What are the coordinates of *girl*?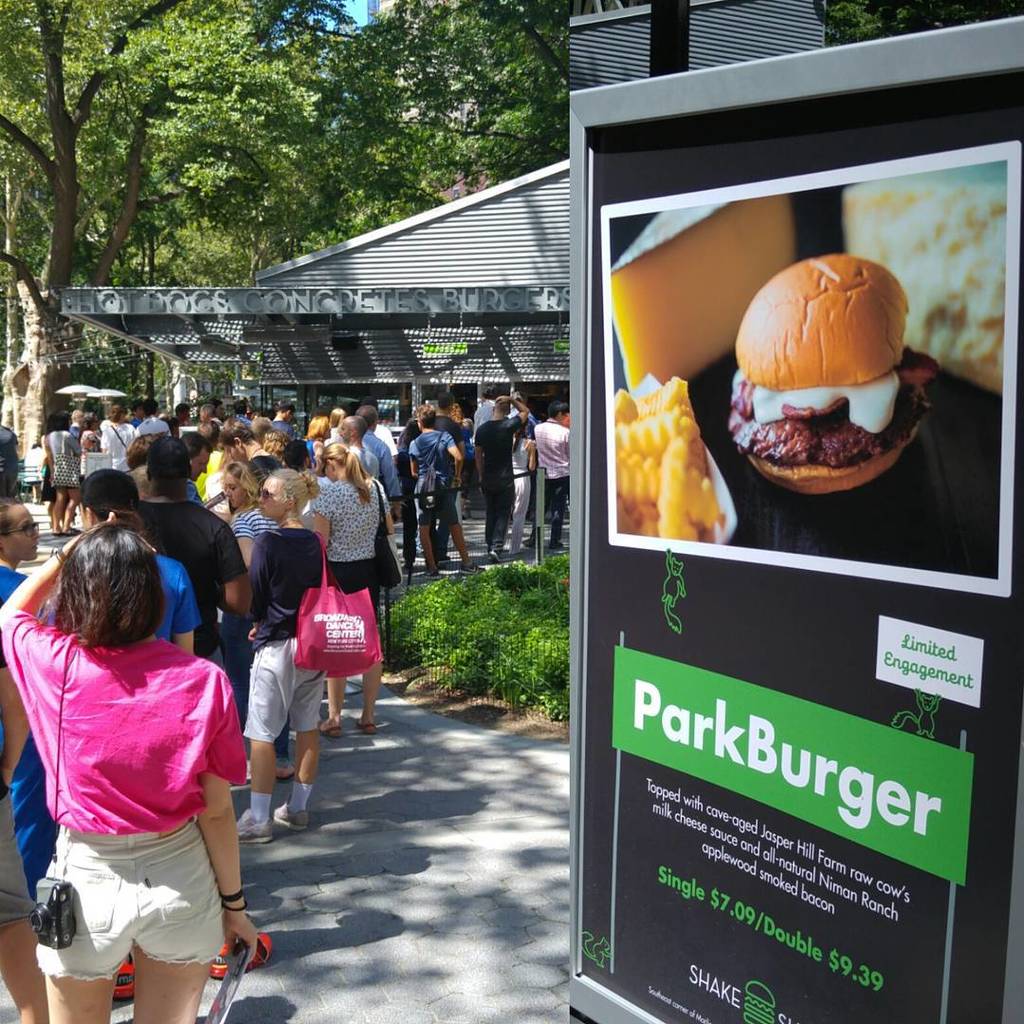
504 416 534 550.
